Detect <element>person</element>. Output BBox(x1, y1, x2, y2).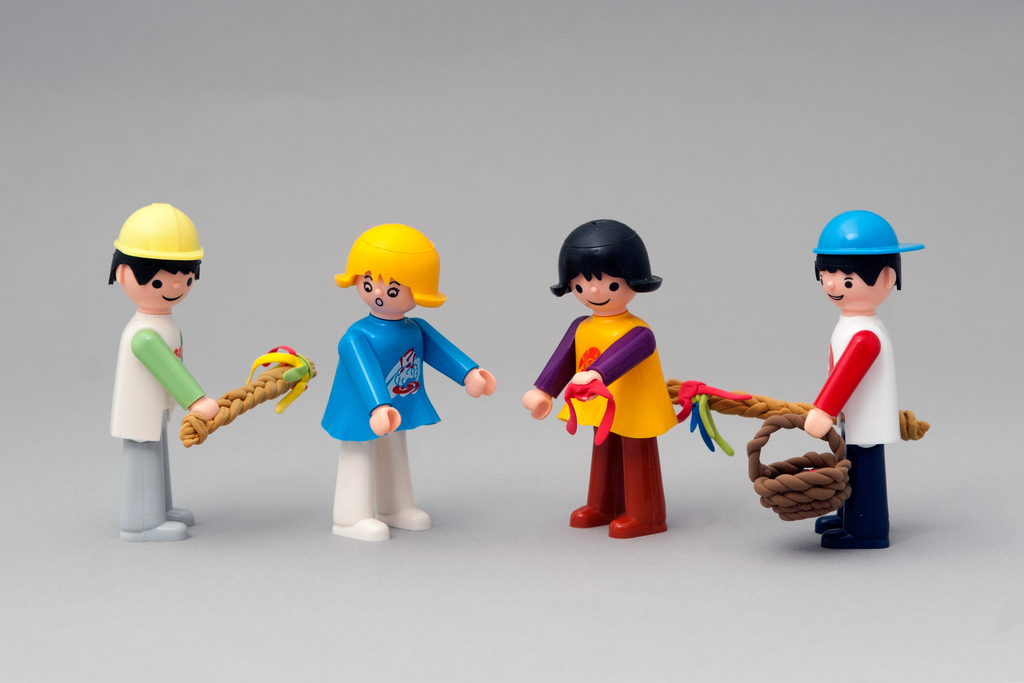
BBox(808, 209, 925, 540).
